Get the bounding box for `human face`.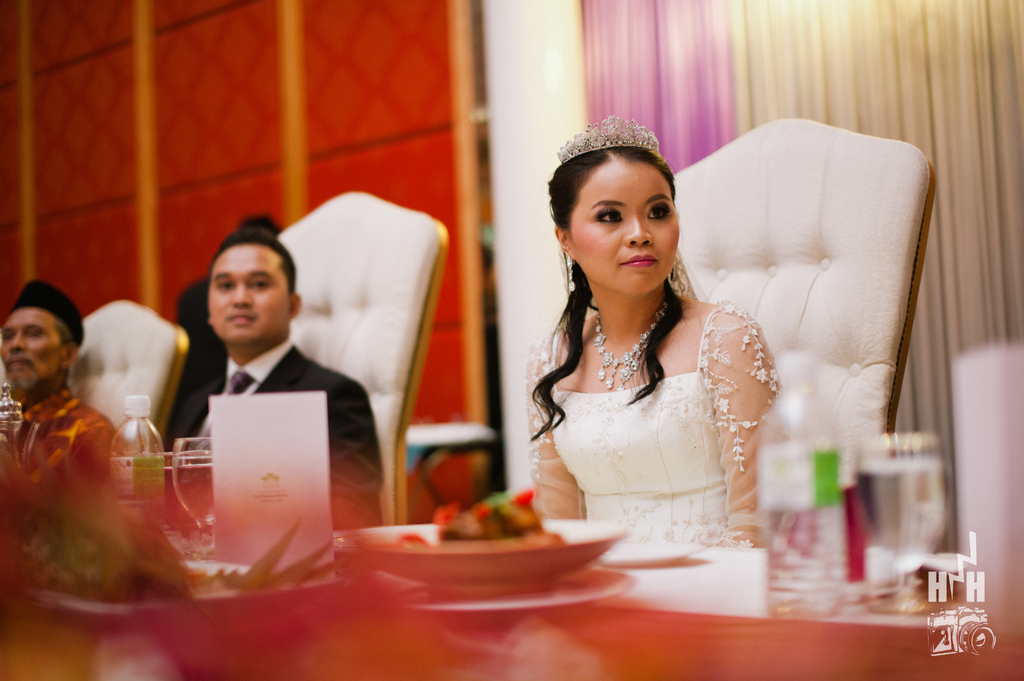
x1=568, y1=158, x2=680, y2=293.
